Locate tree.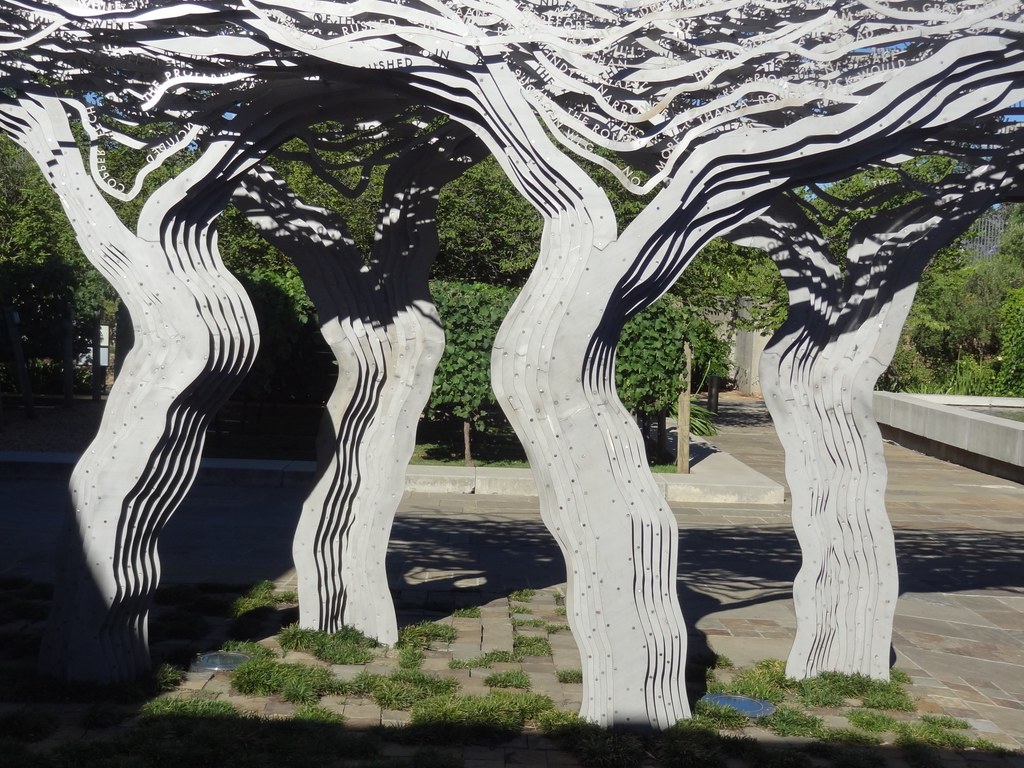
Bounding box: (left=738, top=99, right=1023, bottom=390).
